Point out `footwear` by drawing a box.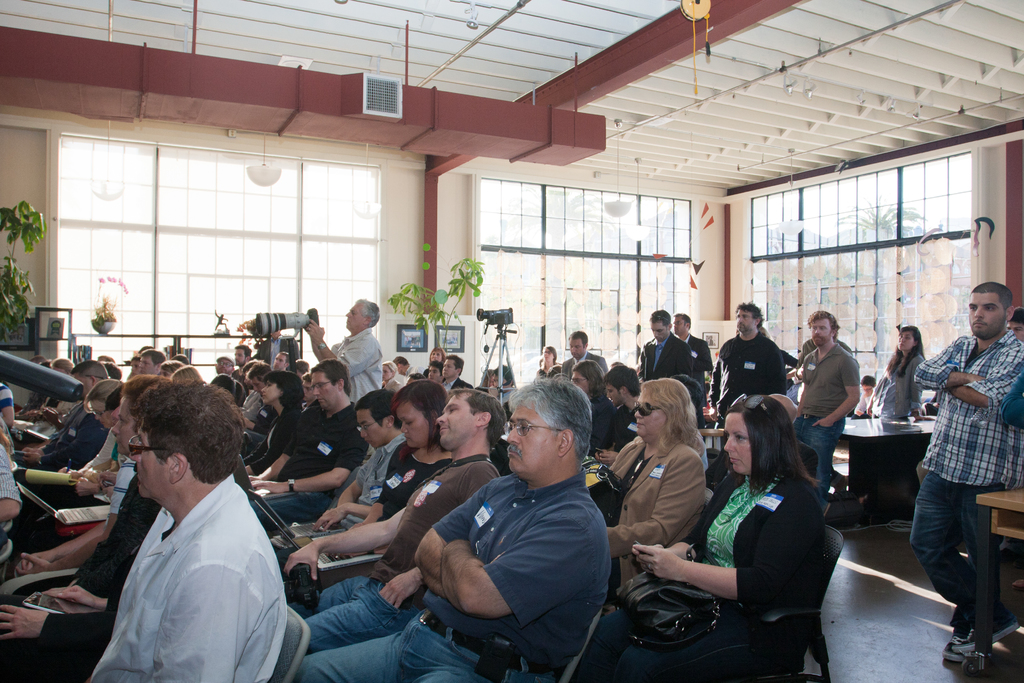
<region>953, 611, 1021, 655</region>.
